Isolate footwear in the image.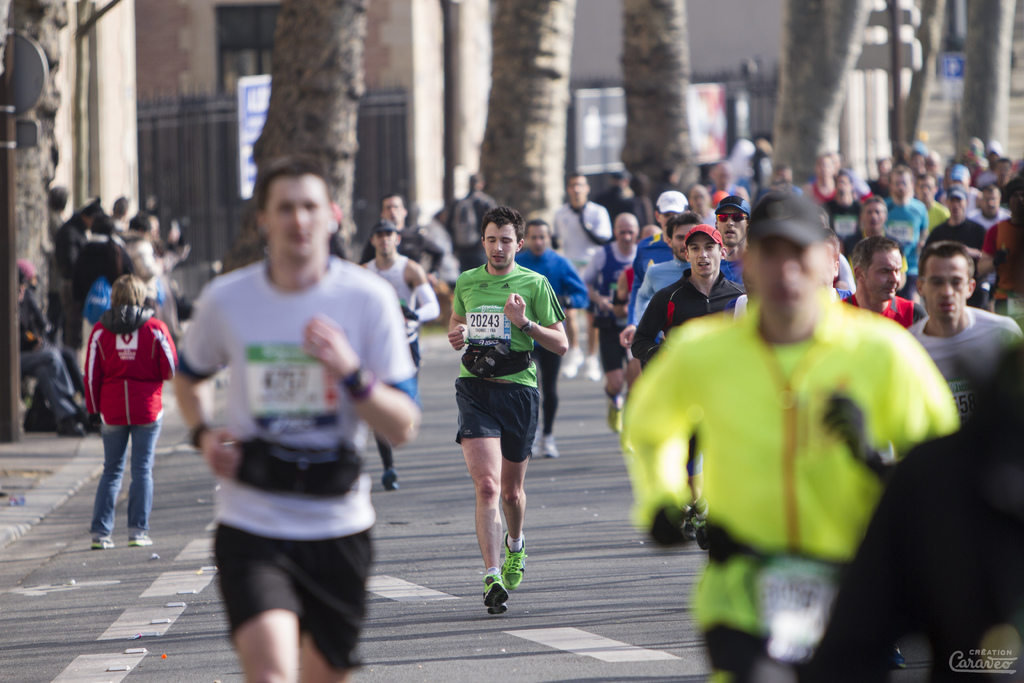
Isolated region: 562, 352, 583, 379.
